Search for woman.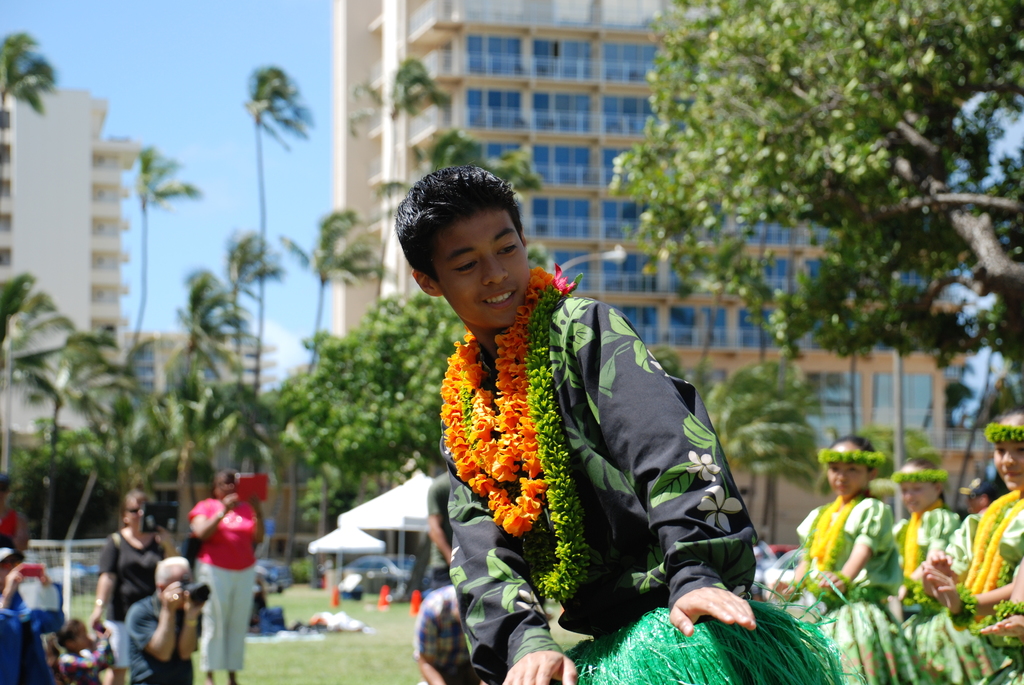
Found at select_region(88, 485, 177, 684).
